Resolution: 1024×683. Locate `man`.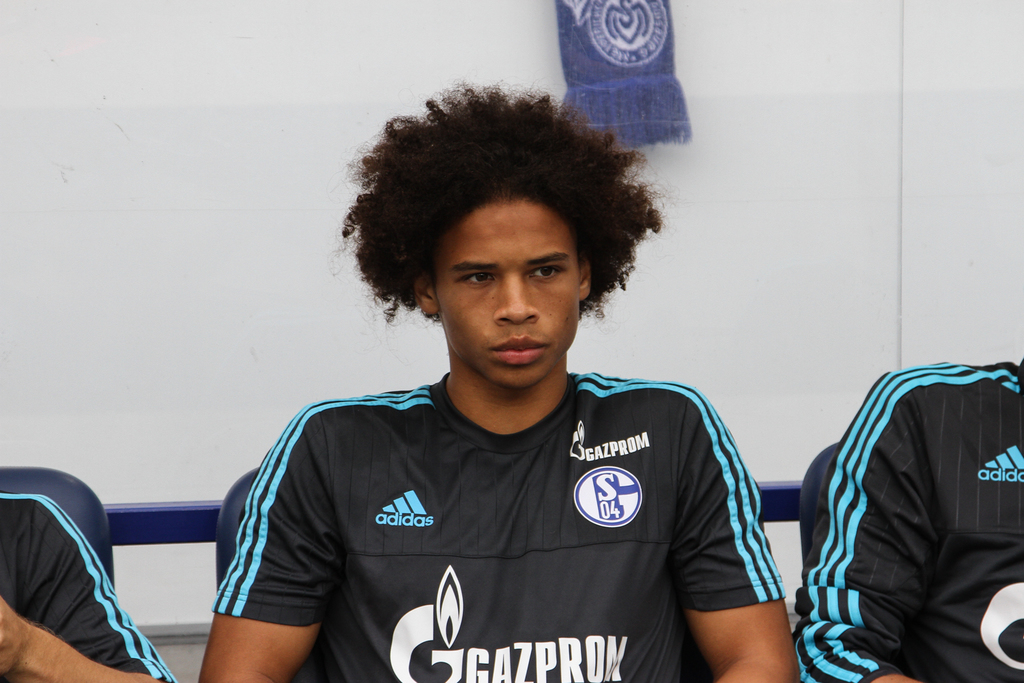
[left=182, top=94, right=833, bottom=680].
